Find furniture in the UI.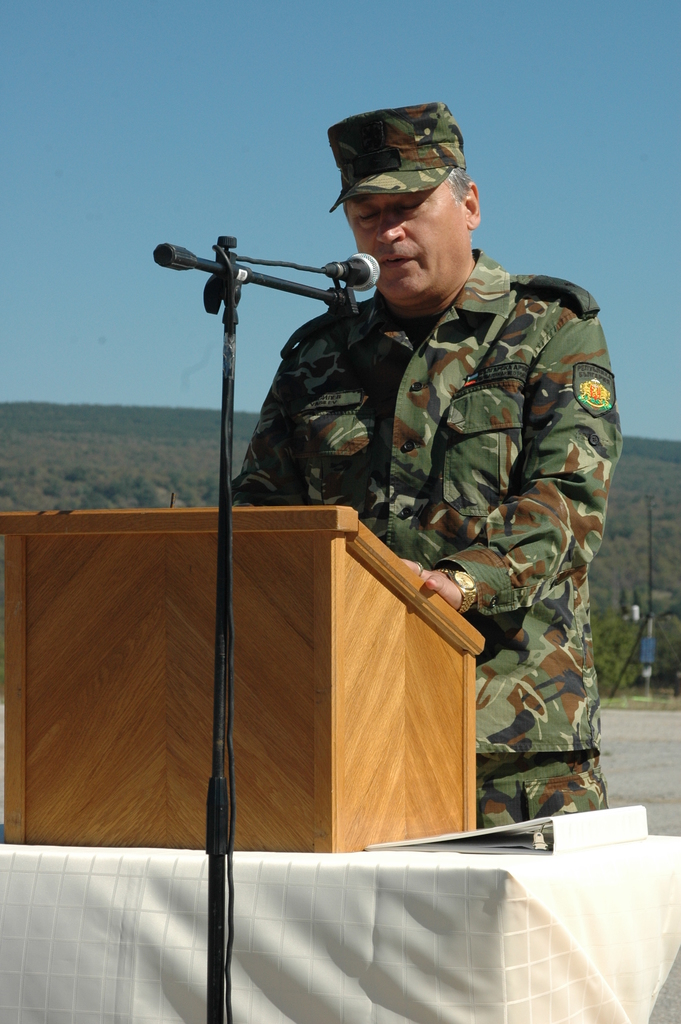
UI element at bbox(0, 835, 680, 1023).
